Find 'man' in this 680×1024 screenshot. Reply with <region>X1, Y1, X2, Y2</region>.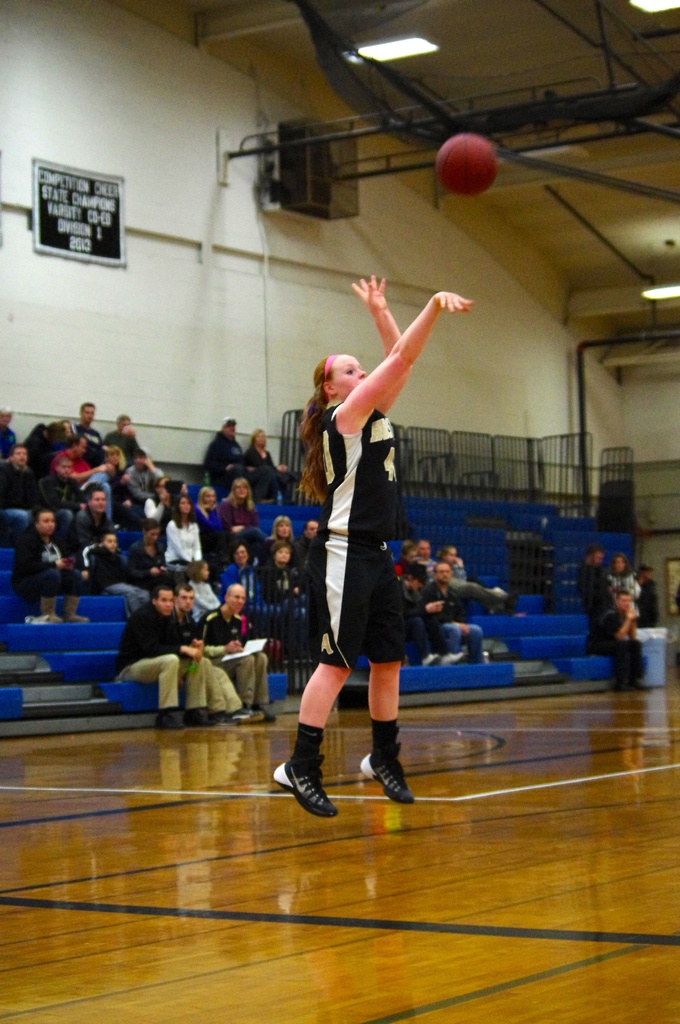
<region>117, 585, 218, 729</region>.
